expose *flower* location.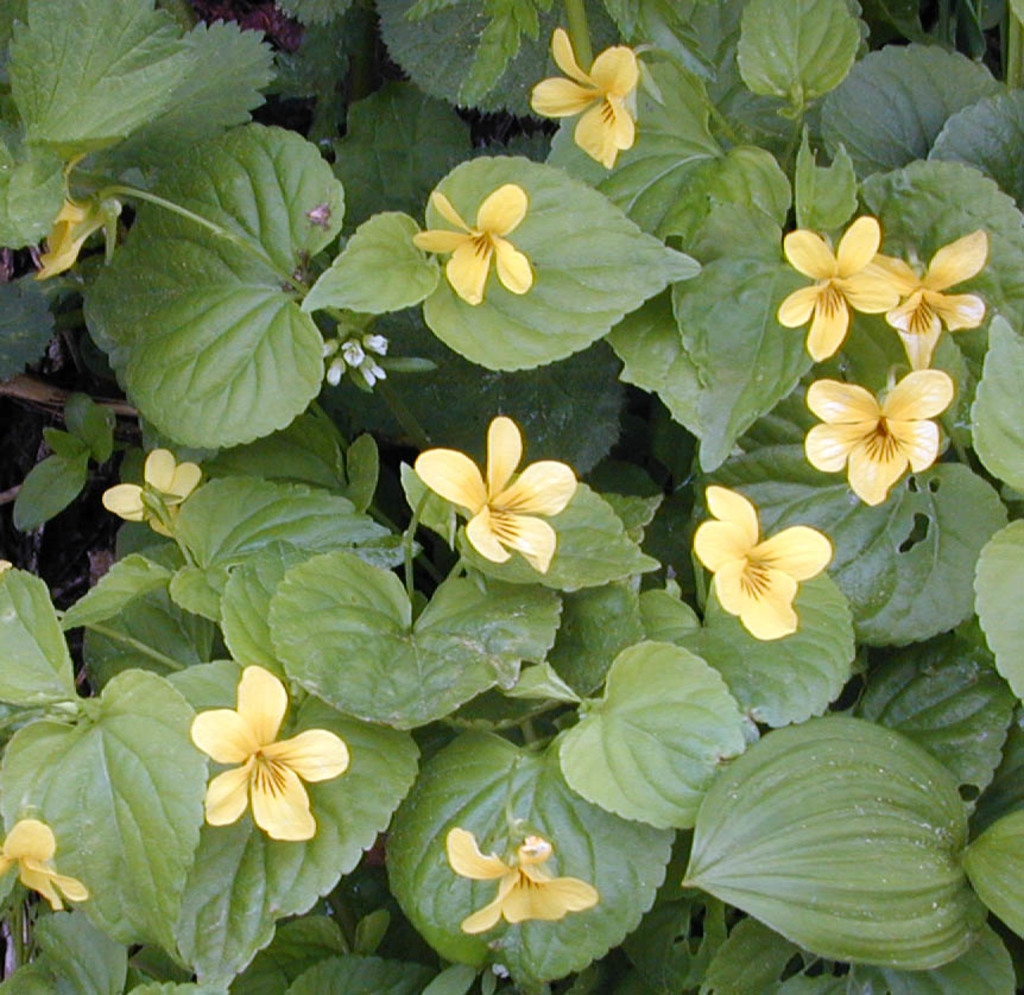
Exposed at (188,664,348,843).
